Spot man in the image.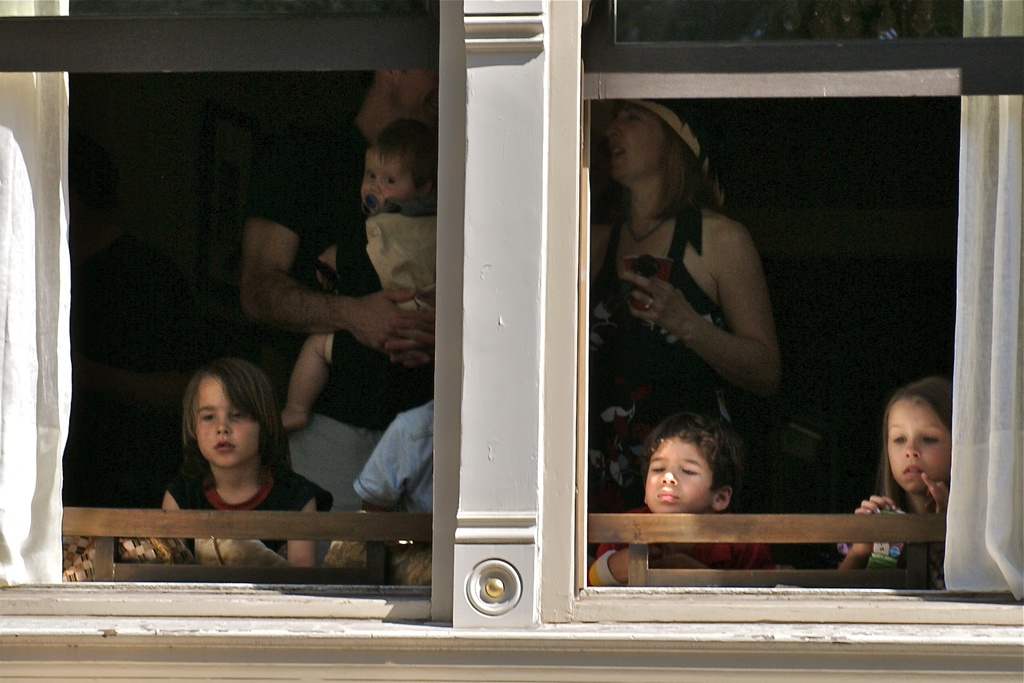
man found at region(237, 65, 440, 588).
